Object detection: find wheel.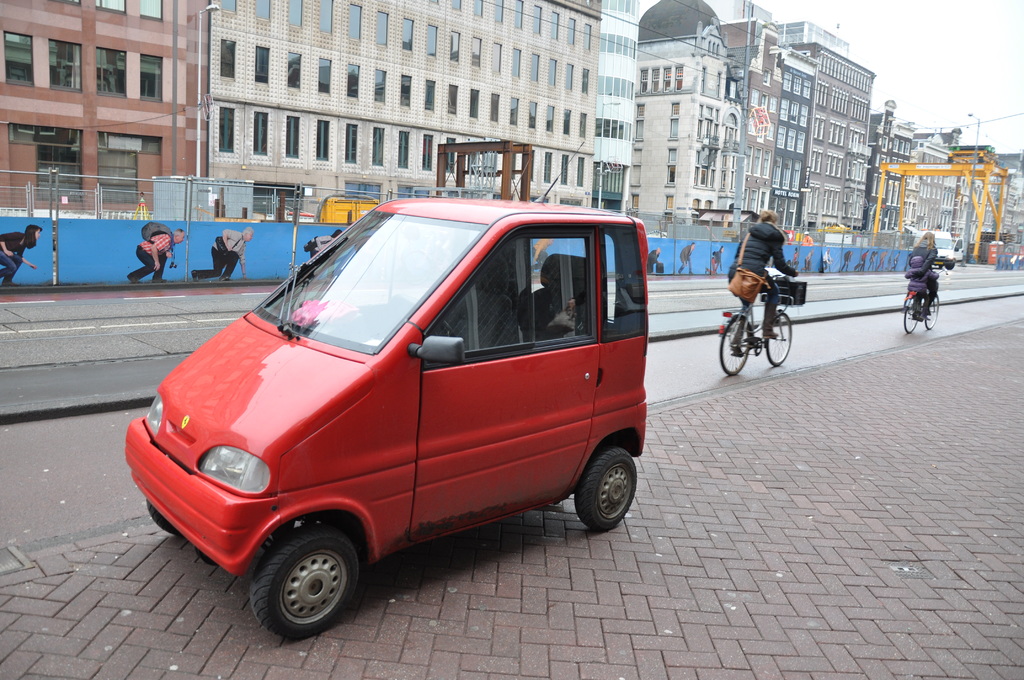
locate(943, 264, 954, 271).
